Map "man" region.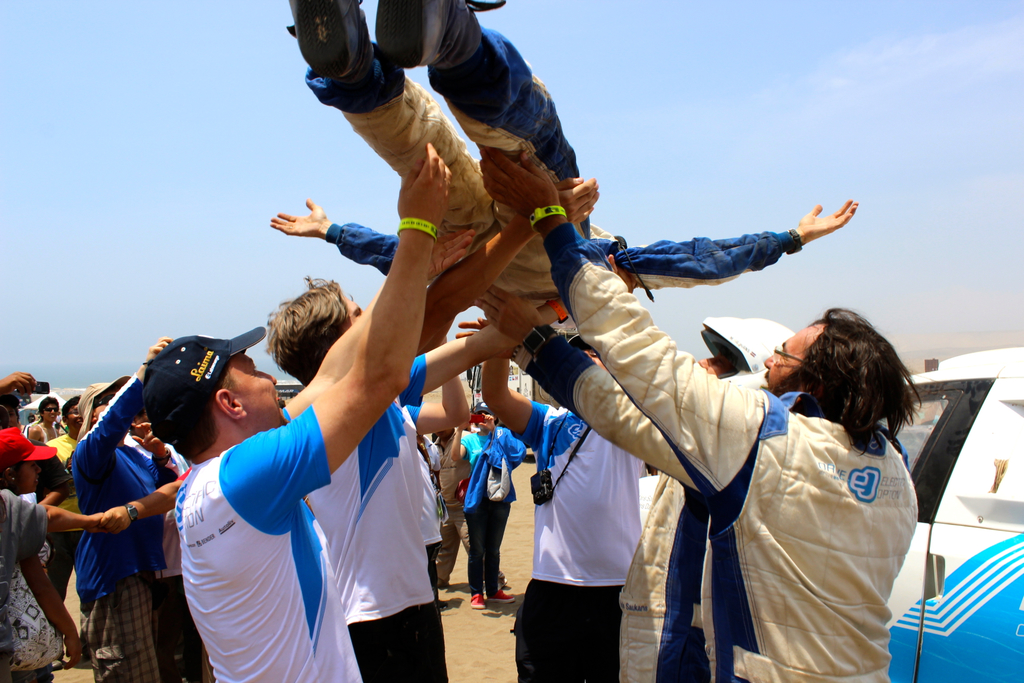
Mapped to x1=262 y1=175 x2=605 y2=682.
